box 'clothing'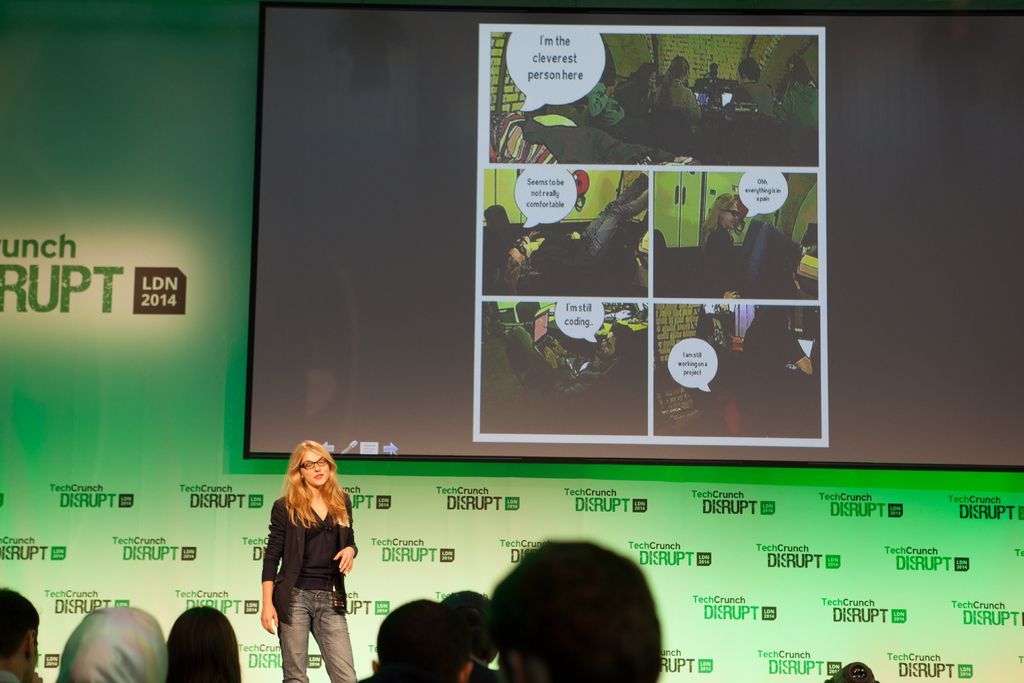
detection(573, 84, 620, 128)
